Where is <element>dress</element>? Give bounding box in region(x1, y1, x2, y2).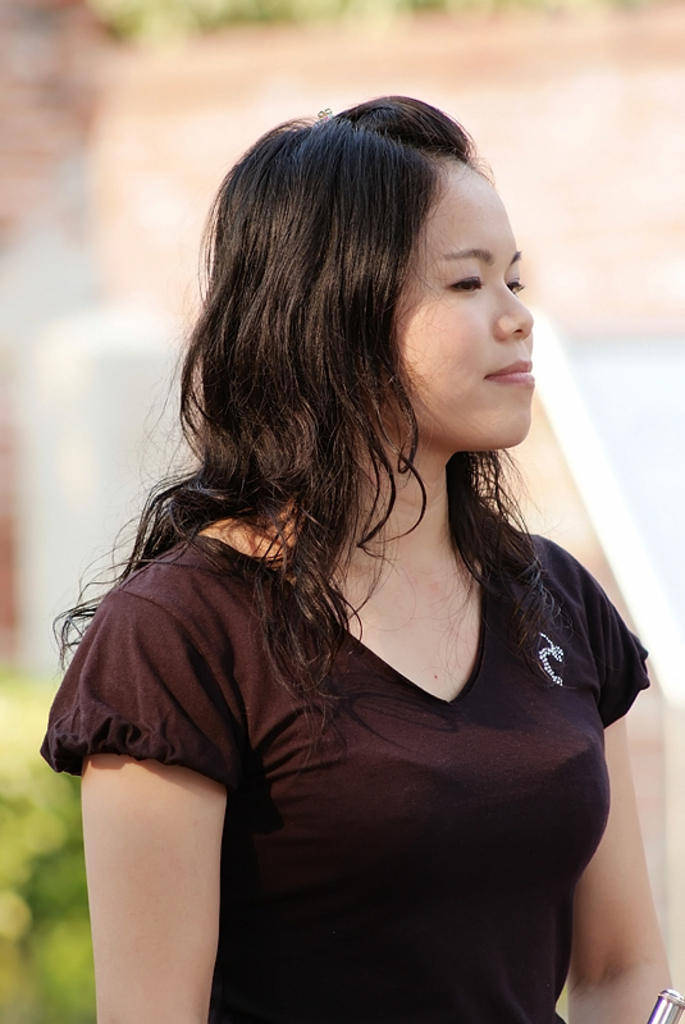
region(198, 547, 563, 1011).
